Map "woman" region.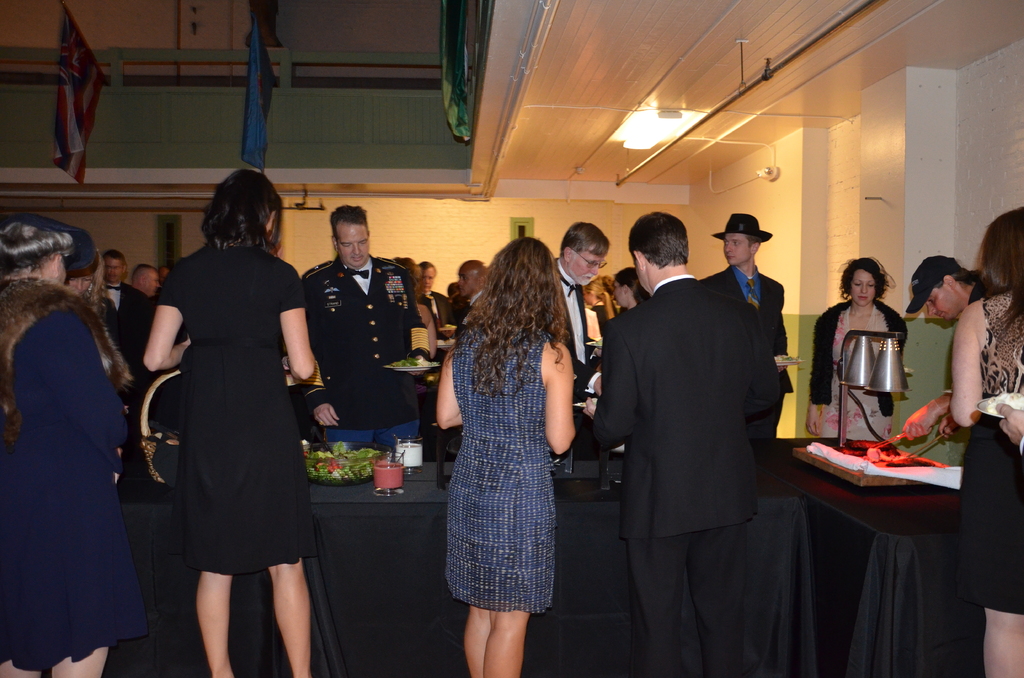
Mapped to rect(583, 275, 615, 327).
